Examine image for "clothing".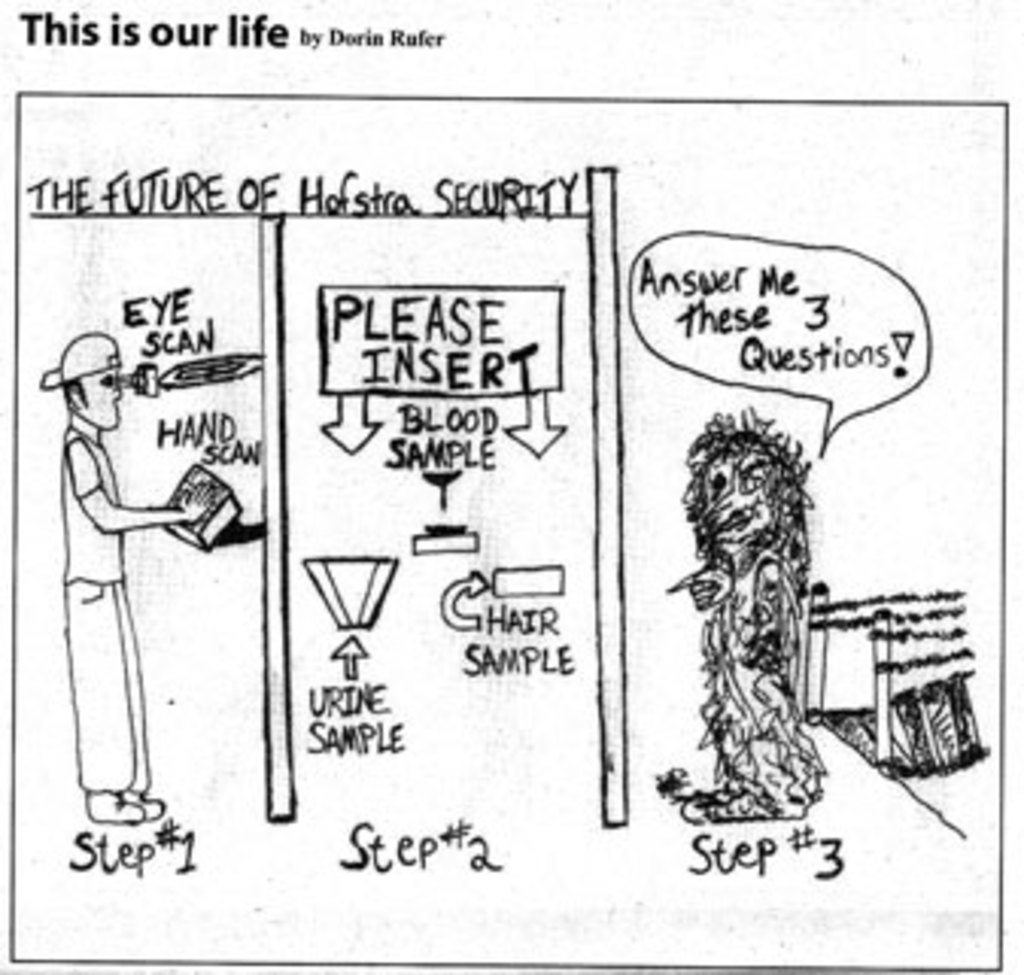
Examination result: [x1=67, y1=413, x2=149, y2=793].
